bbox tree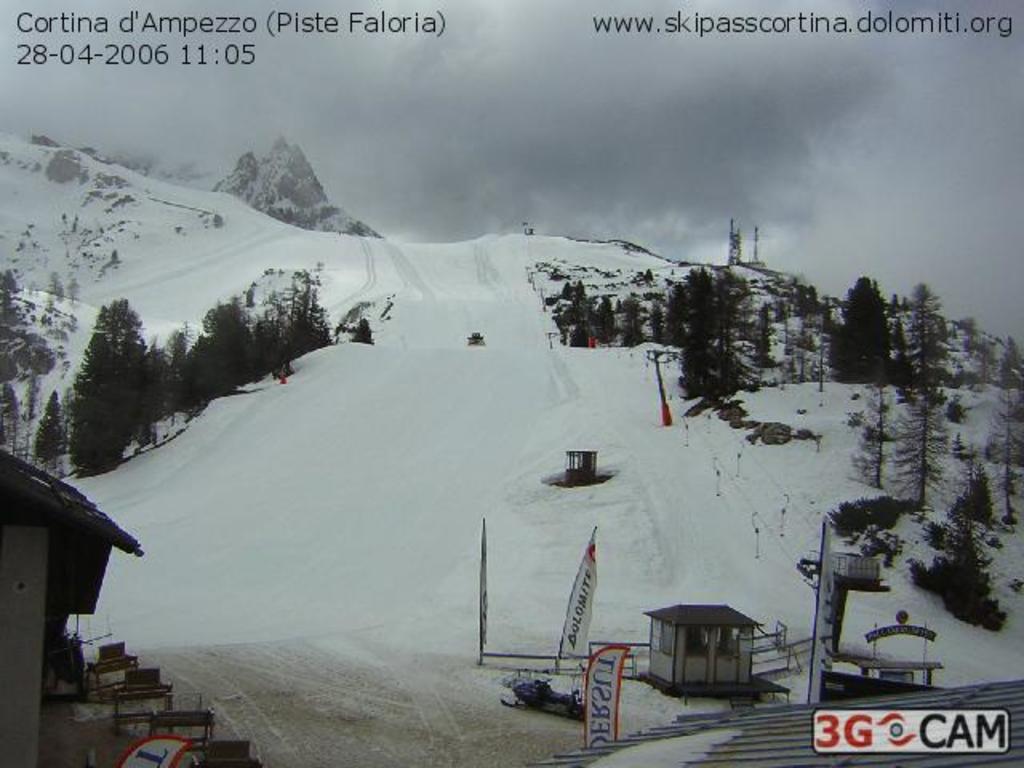
Rect(982, 378, 1022, 538)
